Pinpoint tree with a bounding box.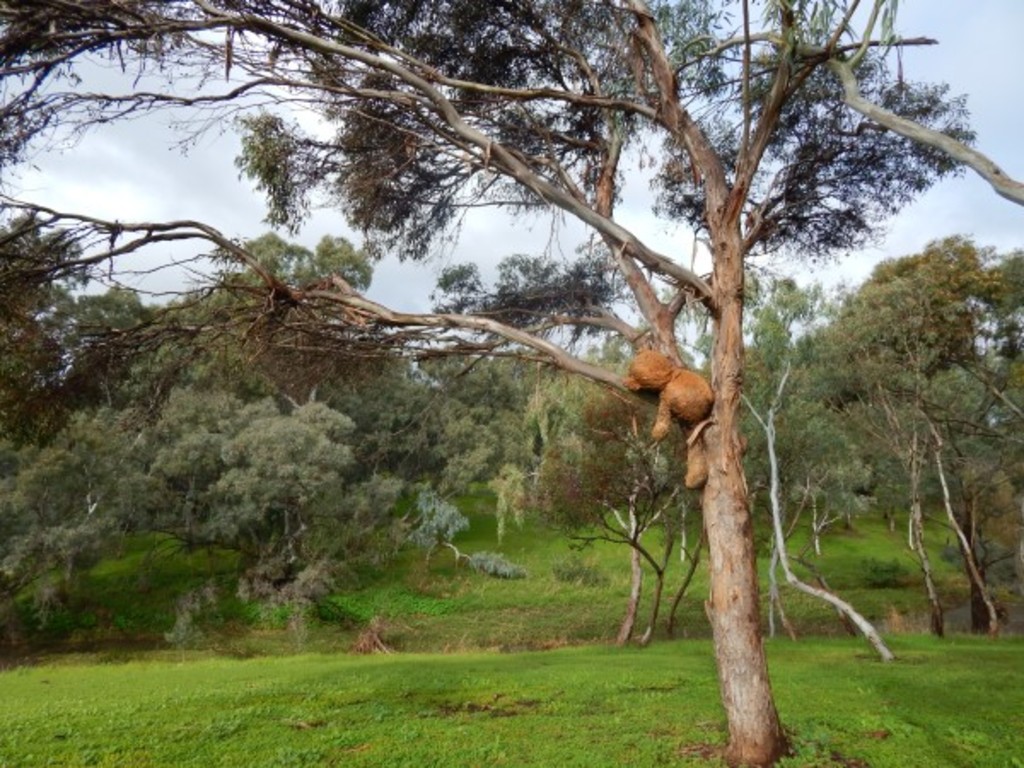
[527, 355, 705, 657].
